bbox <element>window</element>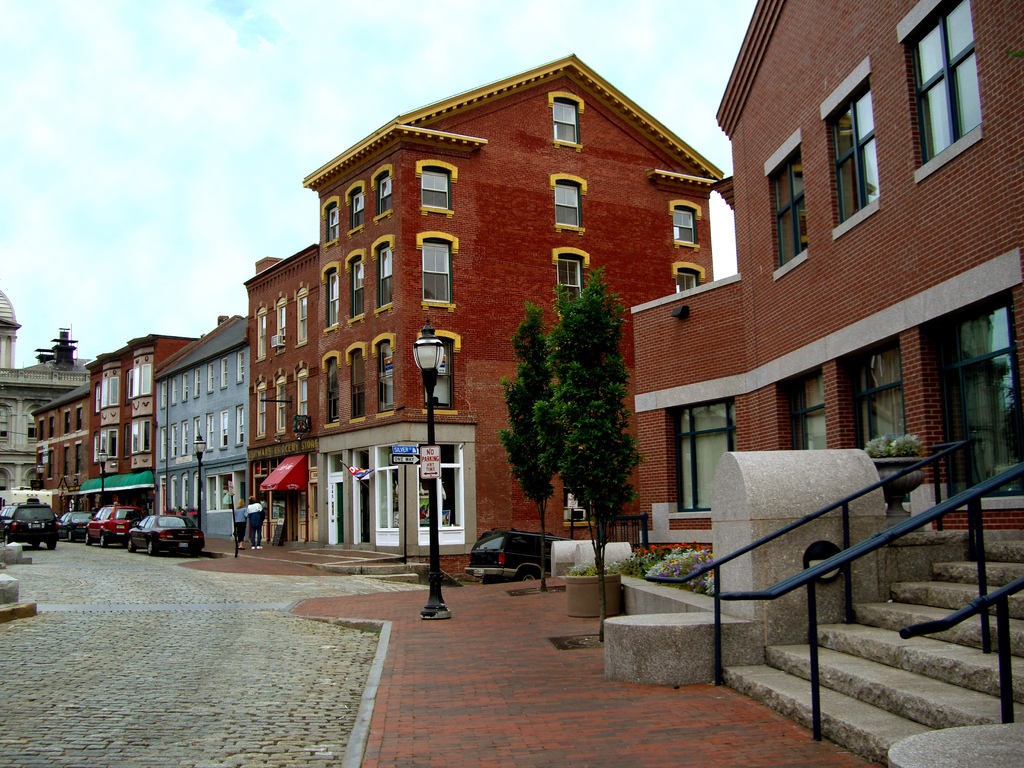
bbox=(675, 399, 738, 511)
